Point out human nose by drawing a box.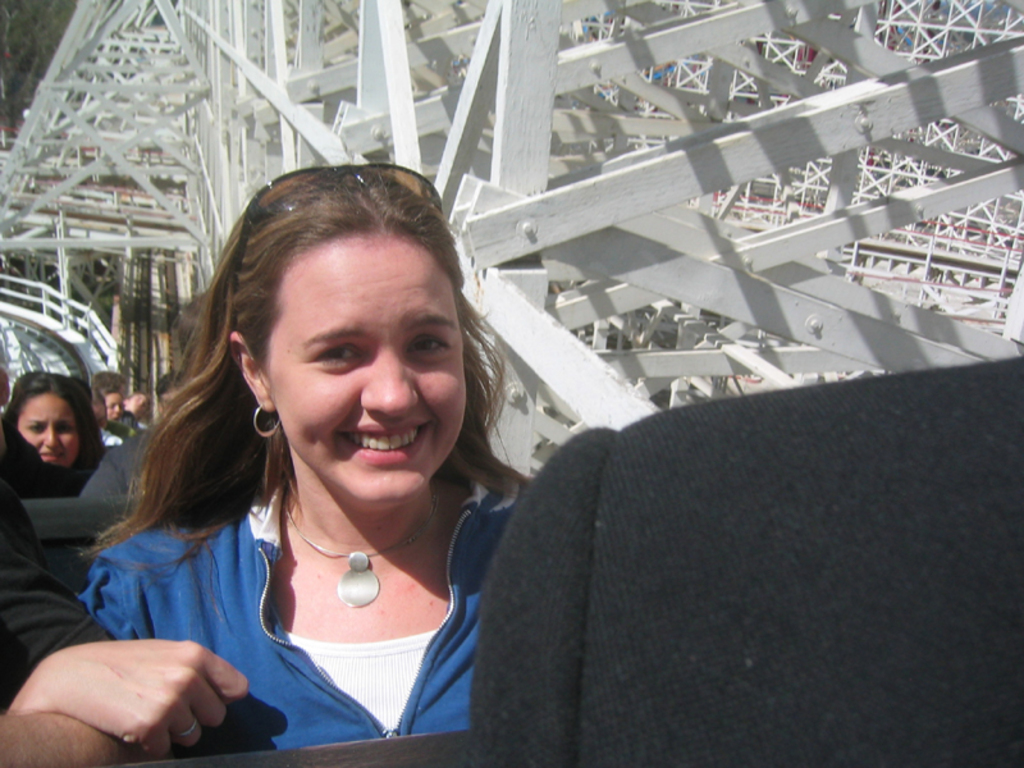
detection(40, 426, 61, 452).
